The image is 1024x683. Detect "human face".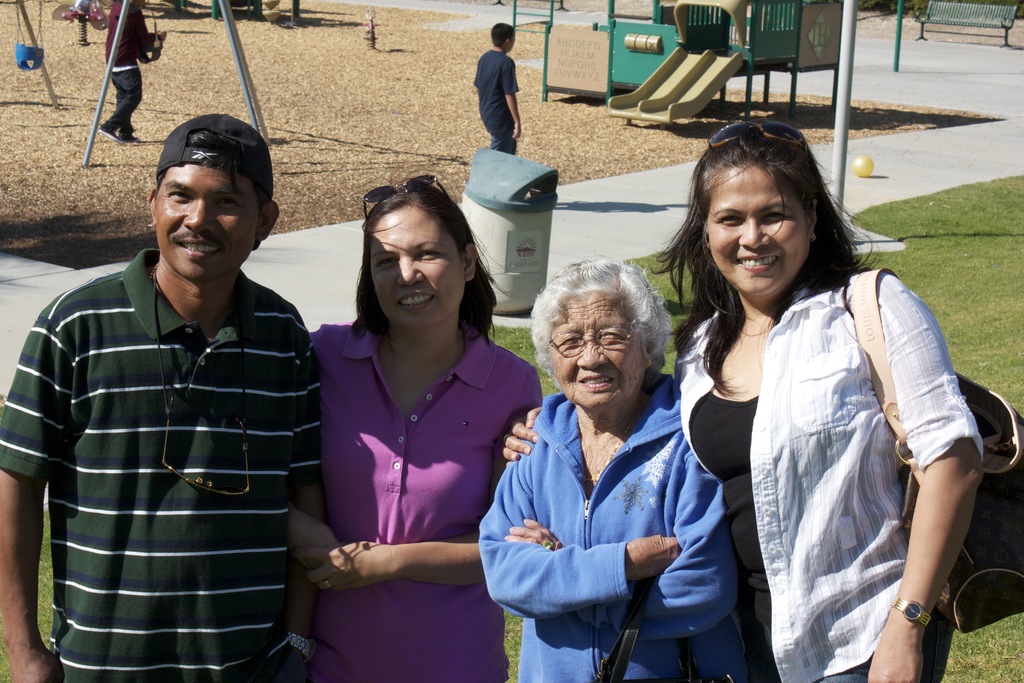
Detection: bbox=(708, 160, 813, 296).
